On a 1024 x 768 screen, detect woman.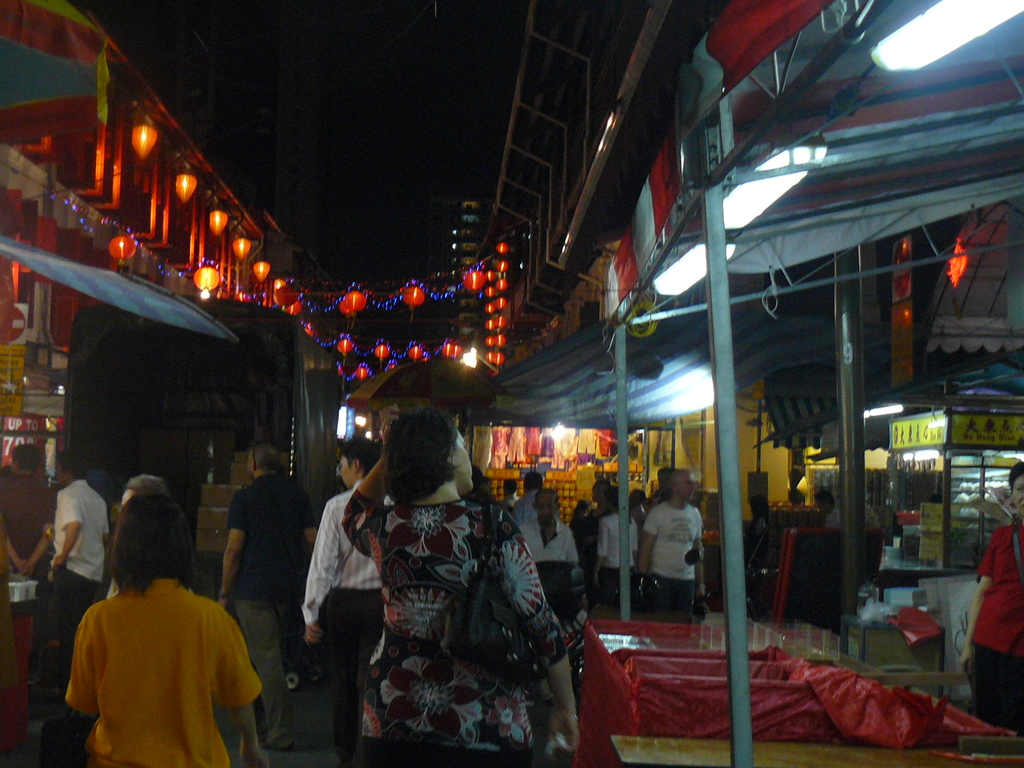
left=62, top=496, right=277, bottom=767.
